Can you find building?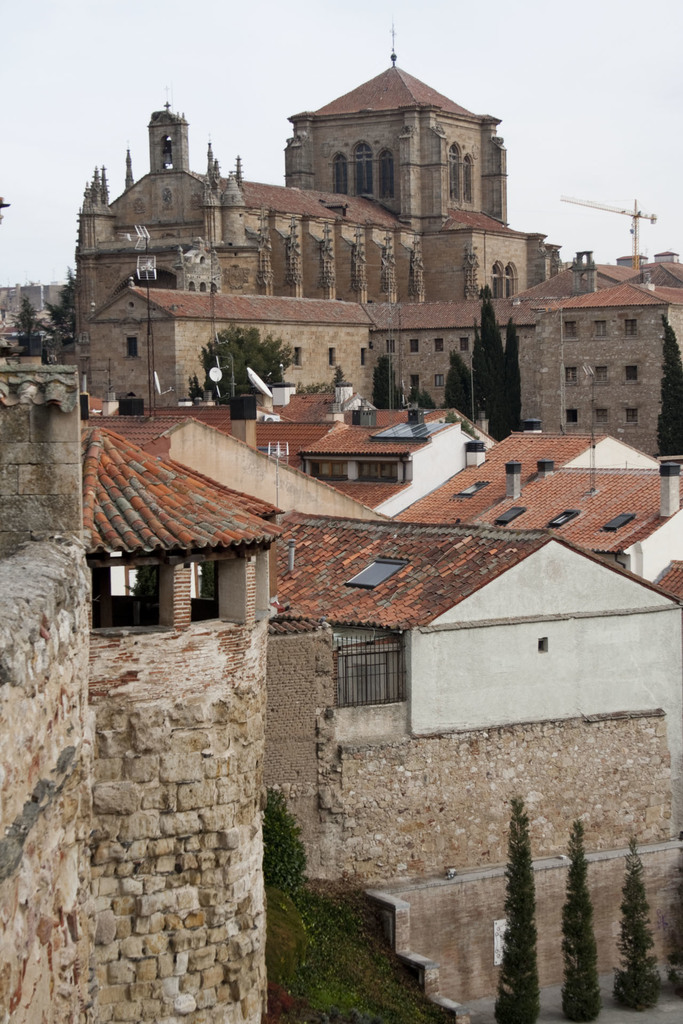
Yes, bounding box: crop(64, 22, 682, 456).
